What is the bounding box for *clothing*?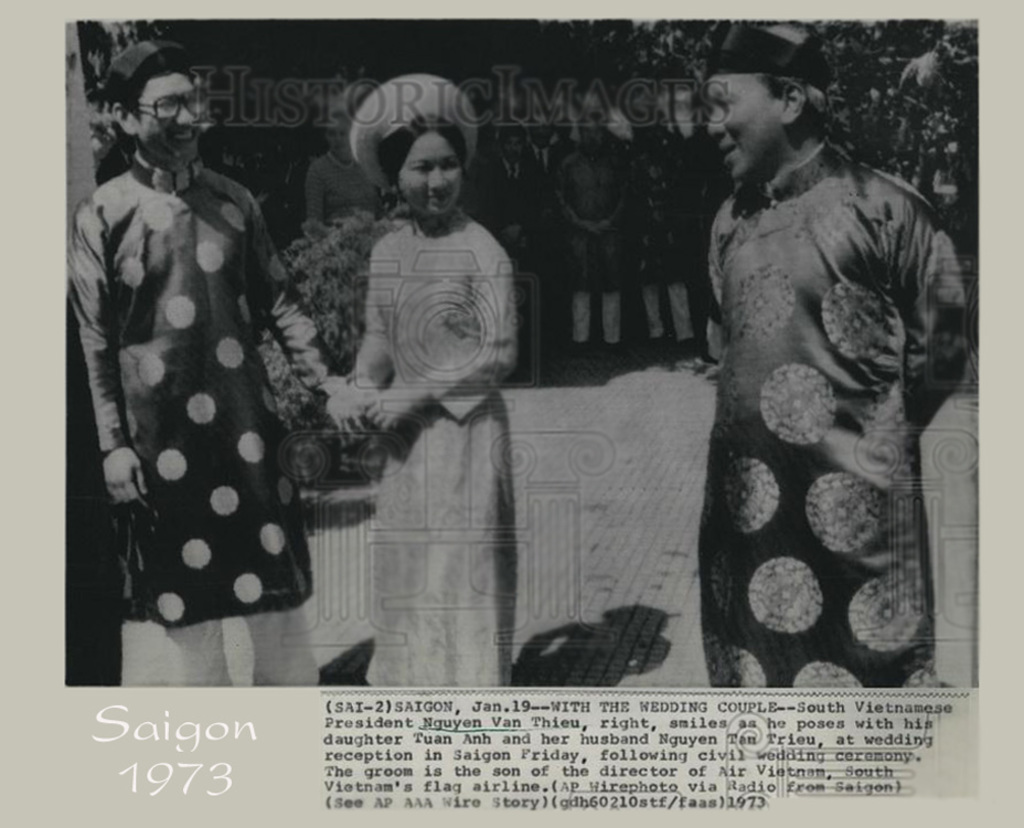
708 137 971 689.
